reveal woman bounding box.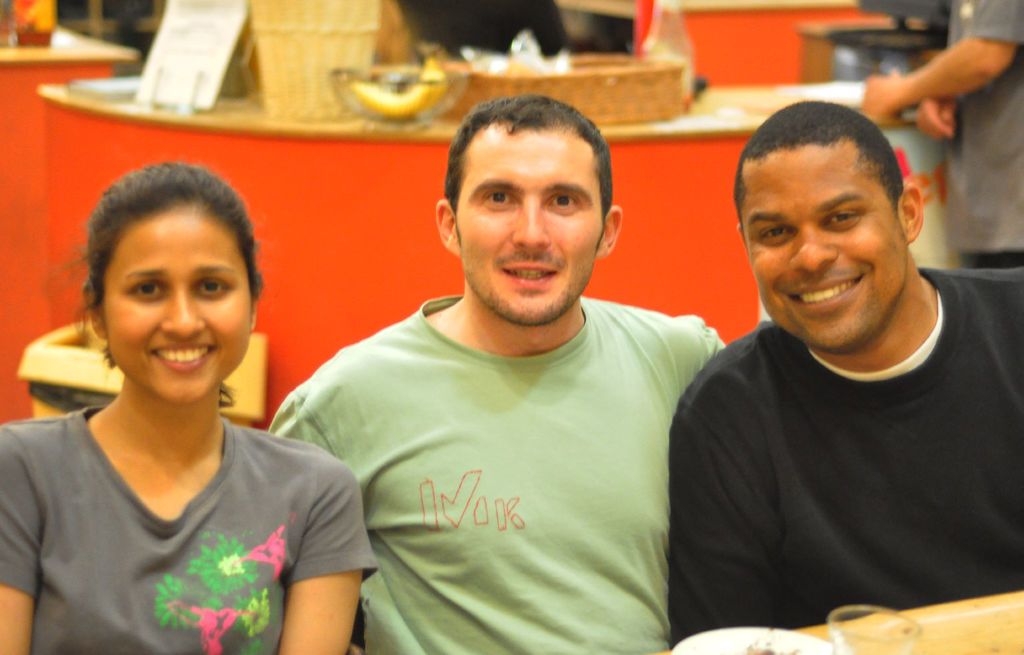
Revealed: Rect(0, 163, 373, 651).
